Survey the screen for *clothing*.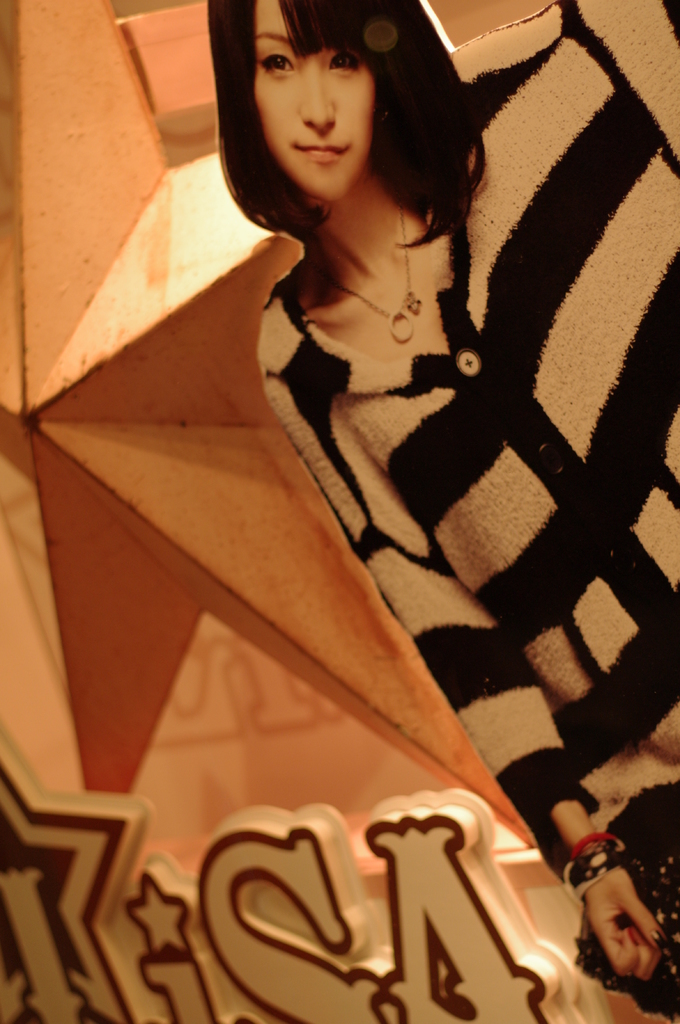
Survey found: (x1=251, y1=0, x2=677, y2=1023).
